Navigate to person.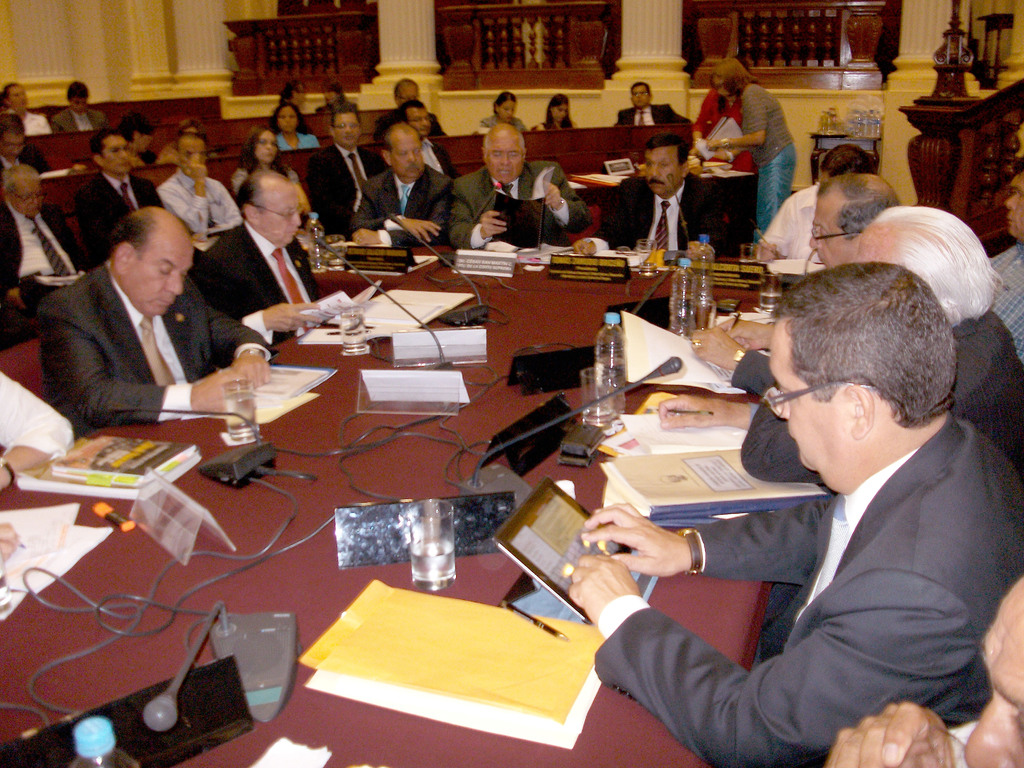
Navigation target: 47 77 103 140.
